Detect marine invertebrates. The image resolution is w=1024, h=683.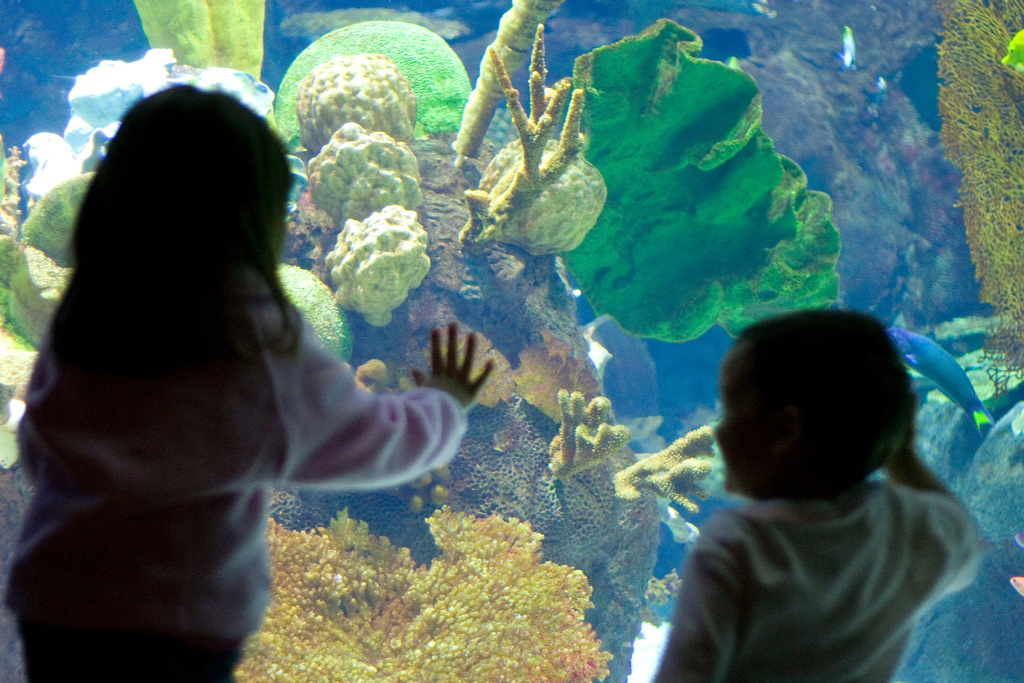
924/0/1023/392.
